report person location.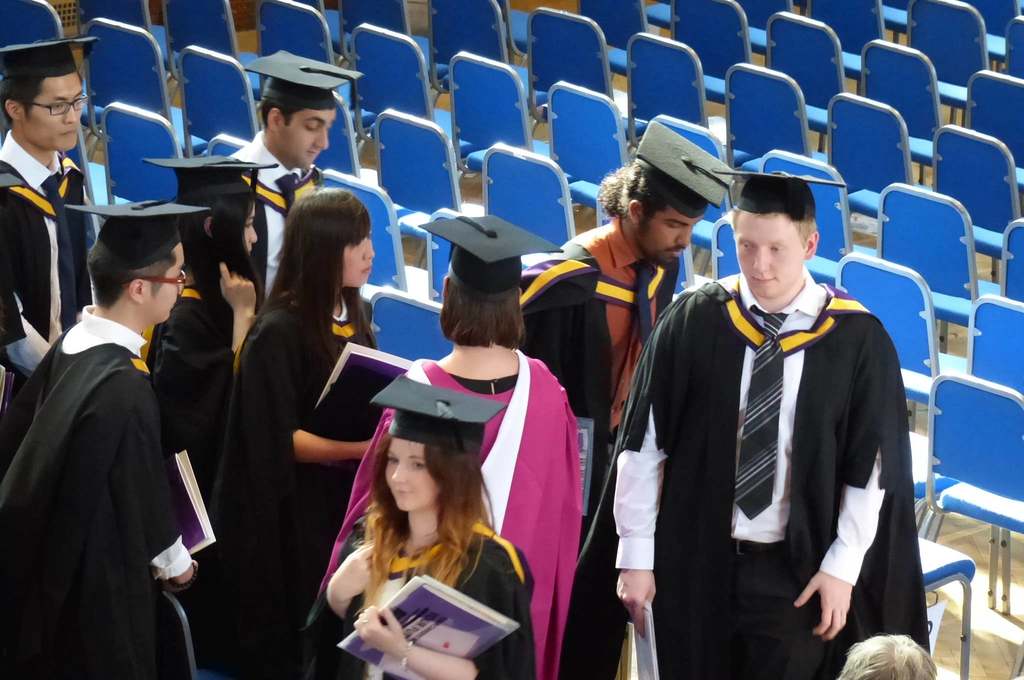
Report: [843, 633, 941, 678].
